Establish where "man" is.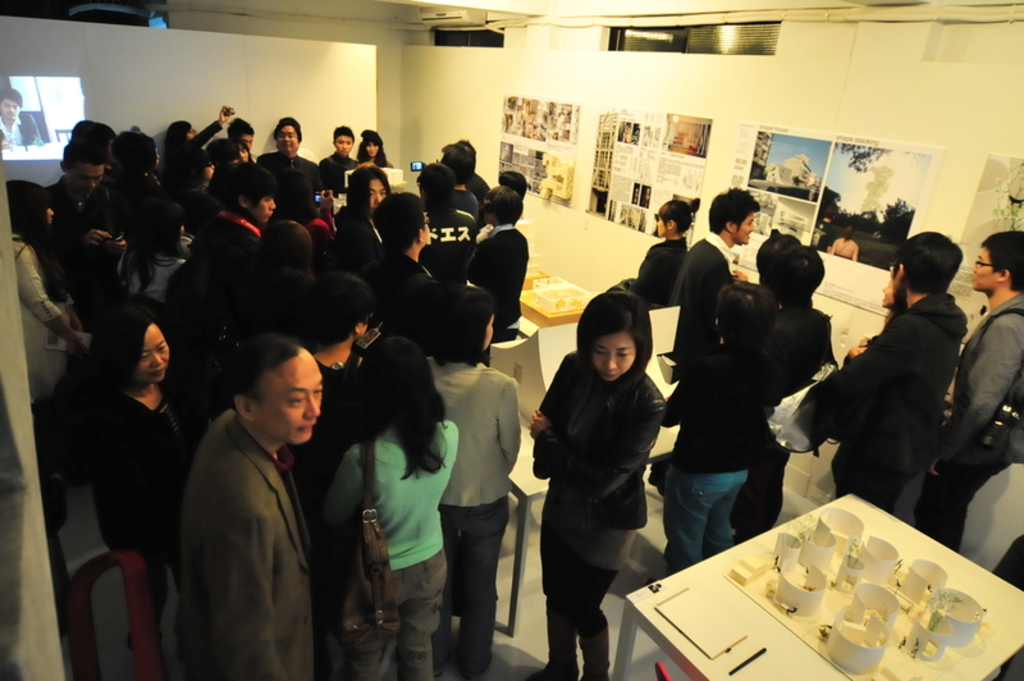
Established at 315:128:364:196.
